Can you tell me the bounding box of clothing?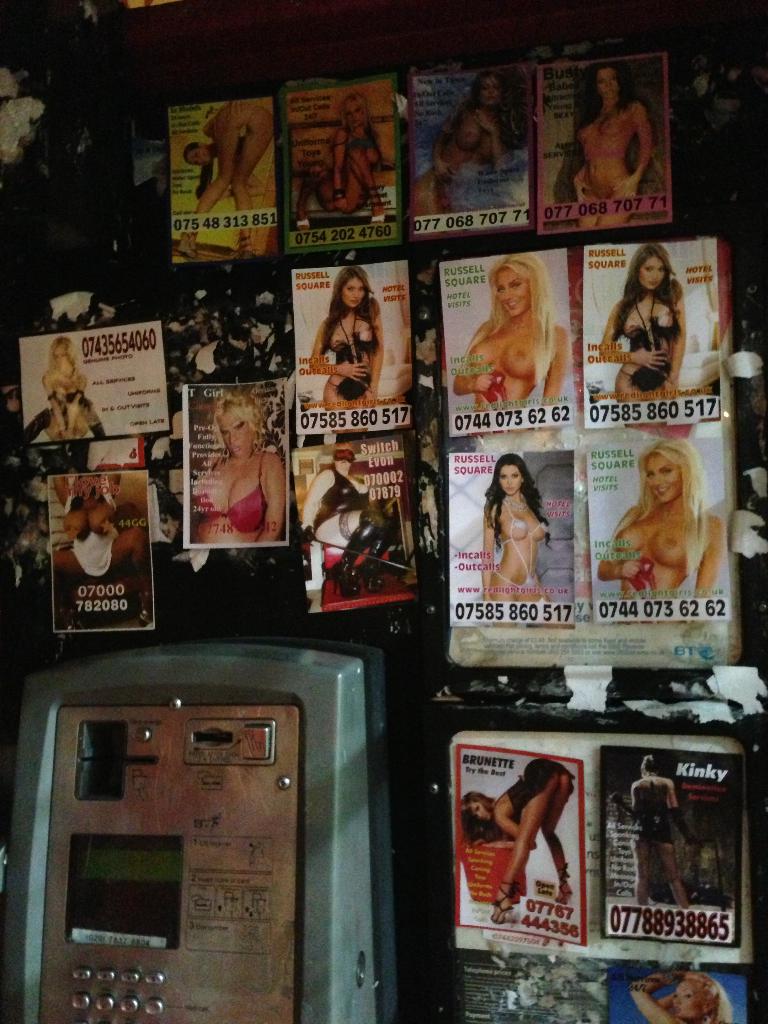
box=[482, 475, 574, 590].
